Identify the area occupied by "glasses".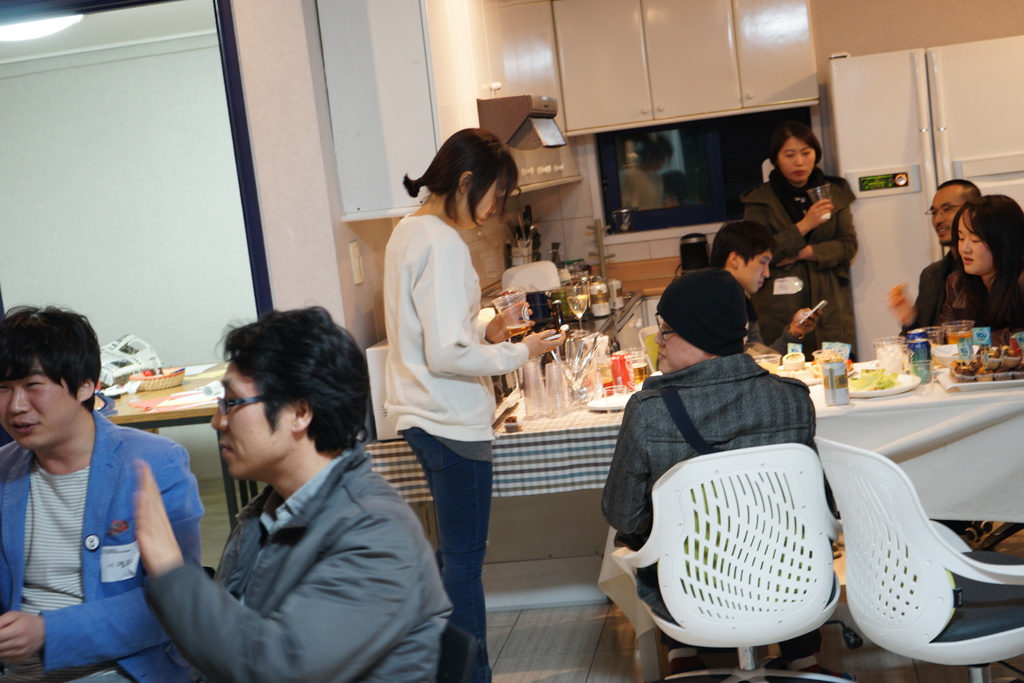
Area: 655/313/677/340.
